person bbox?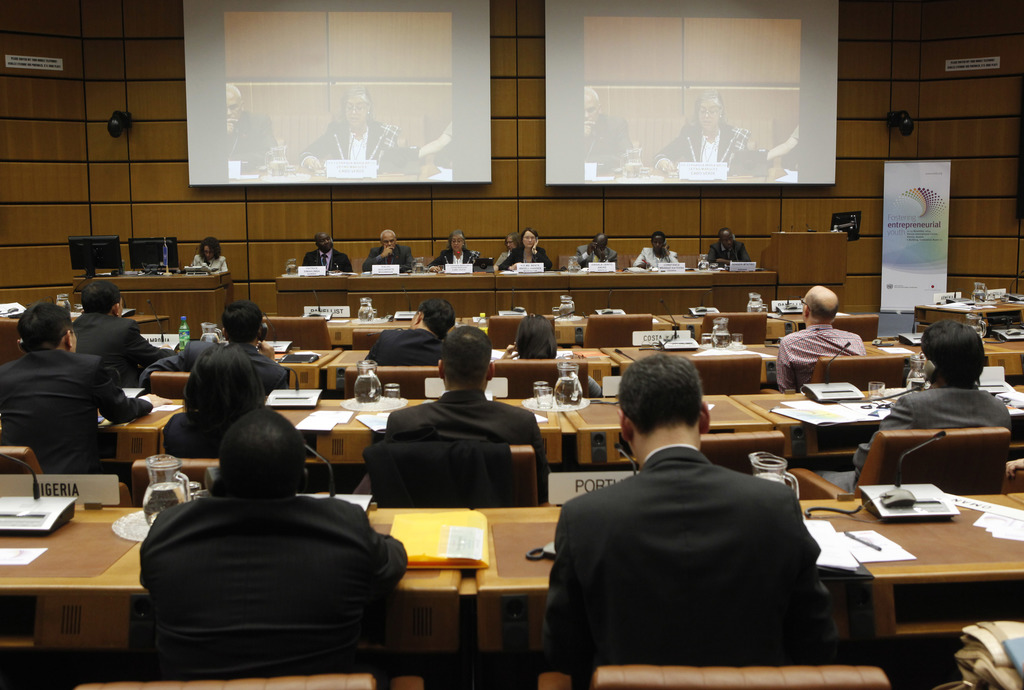
box(282, 81, 451, 170)
